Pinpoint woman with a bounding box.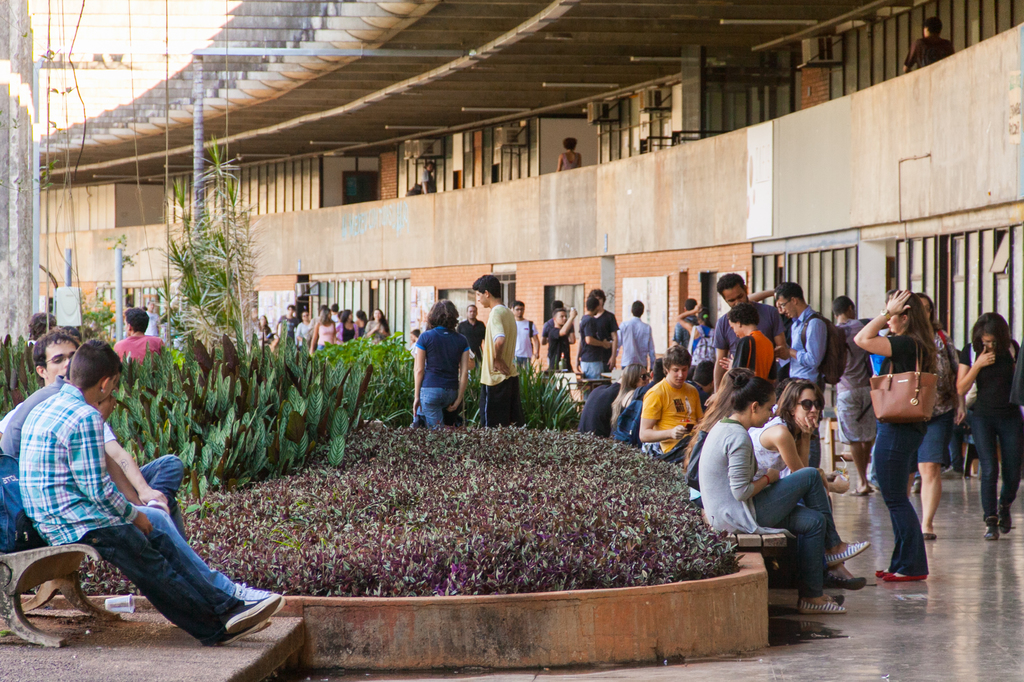
(954,309,1023,543).
